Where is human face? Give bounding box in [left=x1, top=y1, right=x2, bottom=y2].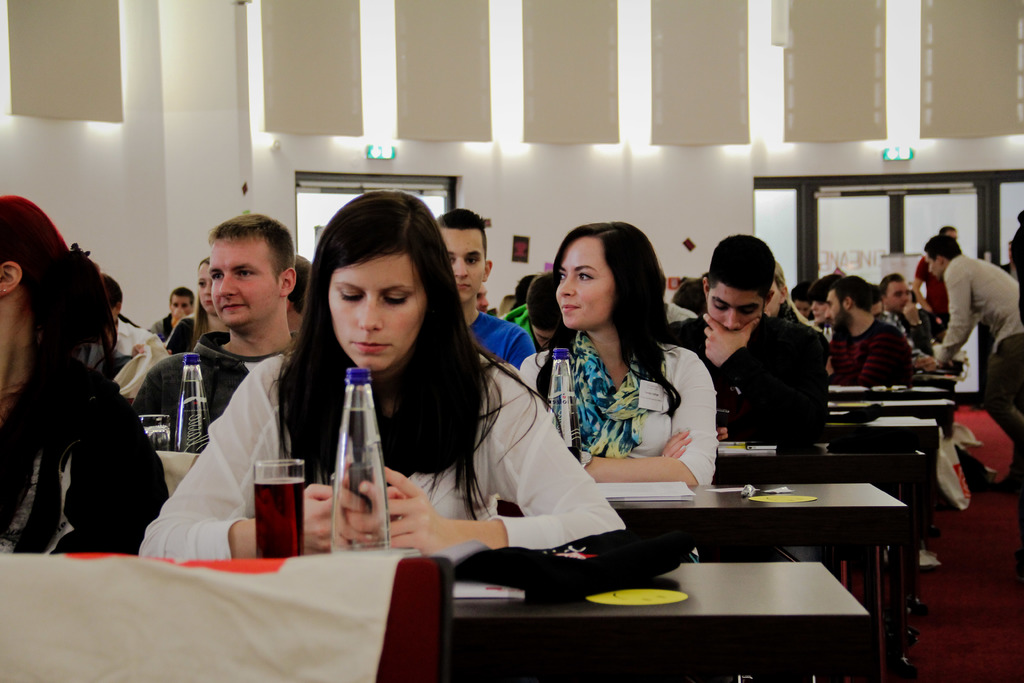
[left=883, top=277, right=911, bottom=315].
